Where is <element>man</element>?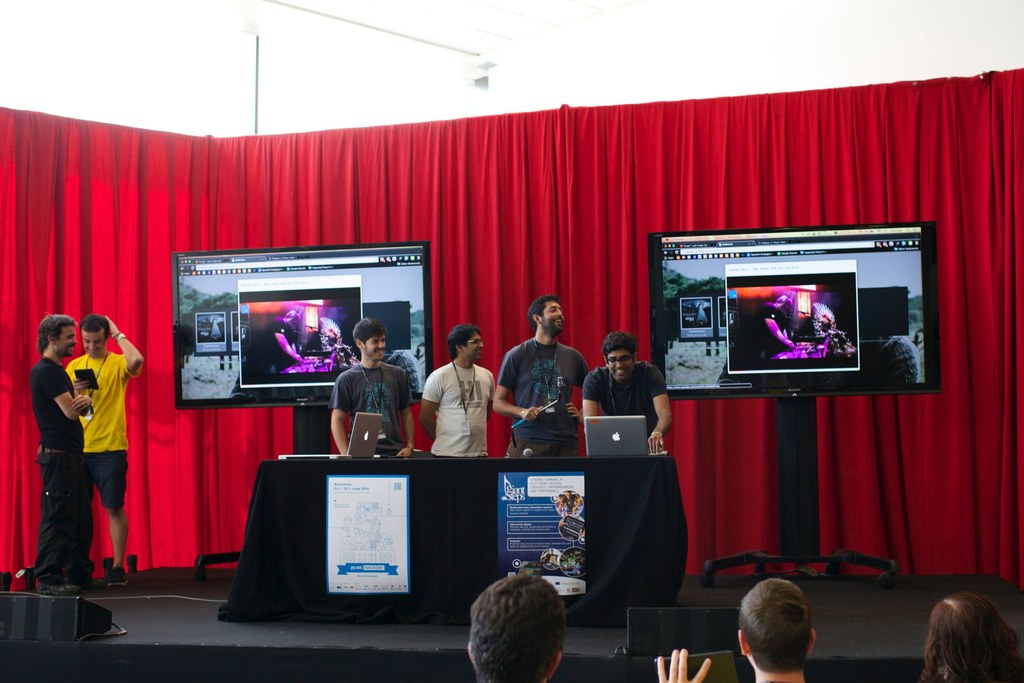
bbox=[413, 329, 504, 480].
